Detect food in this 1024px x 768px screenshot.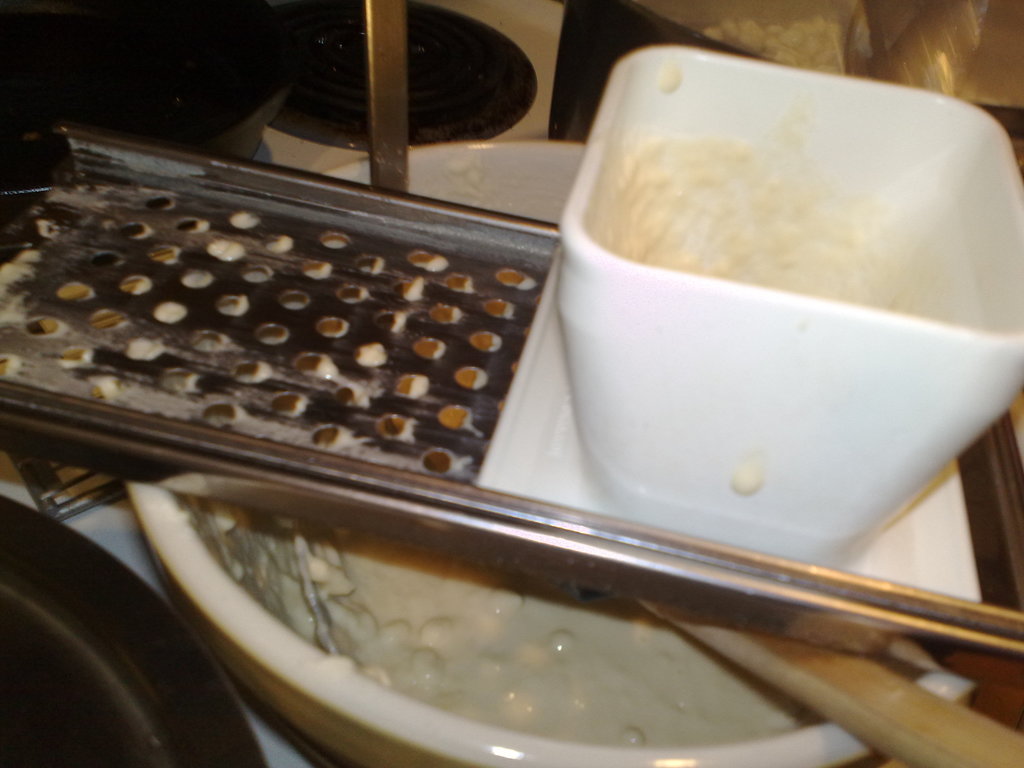
Detection: left=374, top=414, right=412, bottom=442.
